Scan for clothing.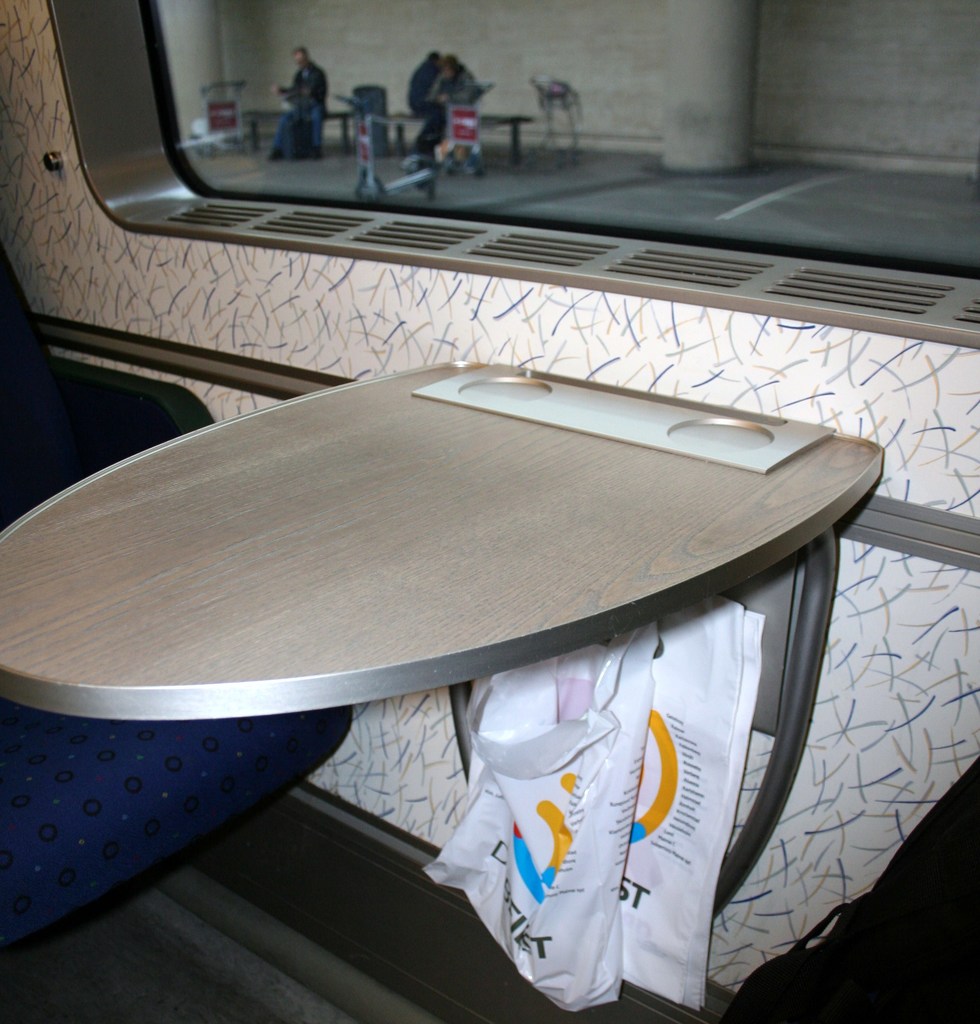
Scan result: 424:64:478:113.
